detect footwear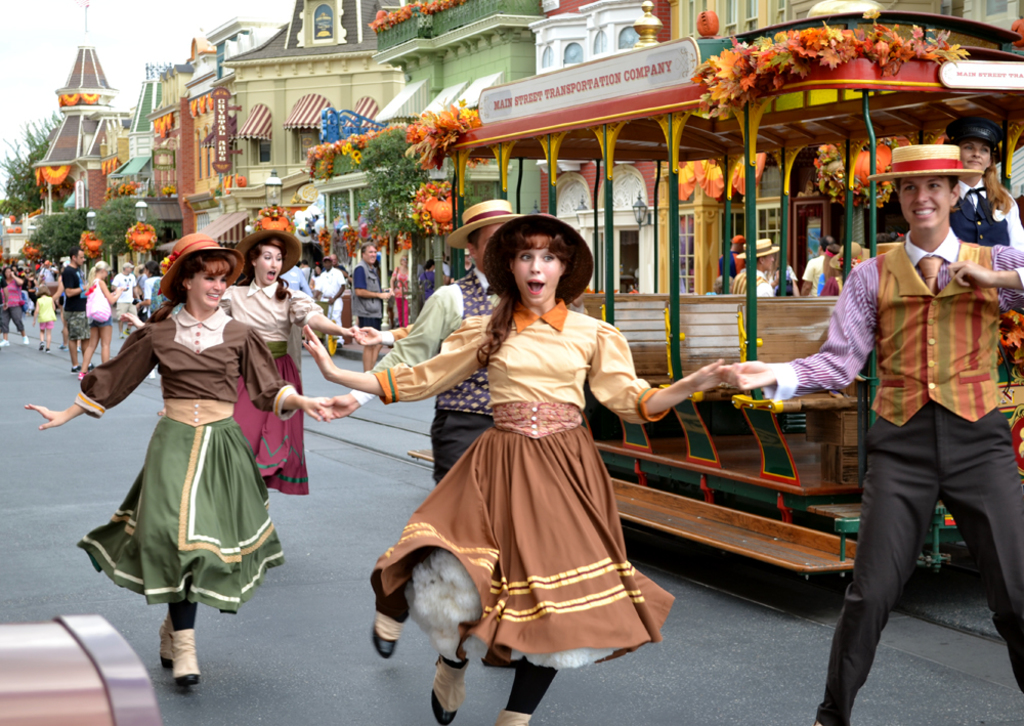
25,337,31,340
